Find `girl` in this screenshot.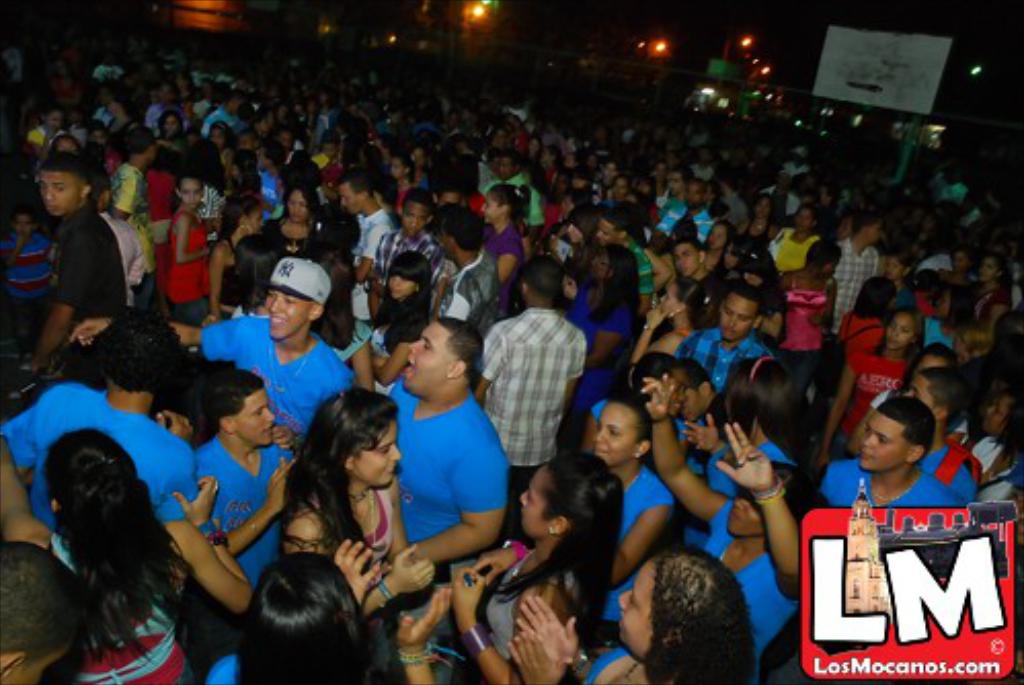
The bounding box for `girl` is box=[166, 176, 209, 320].
